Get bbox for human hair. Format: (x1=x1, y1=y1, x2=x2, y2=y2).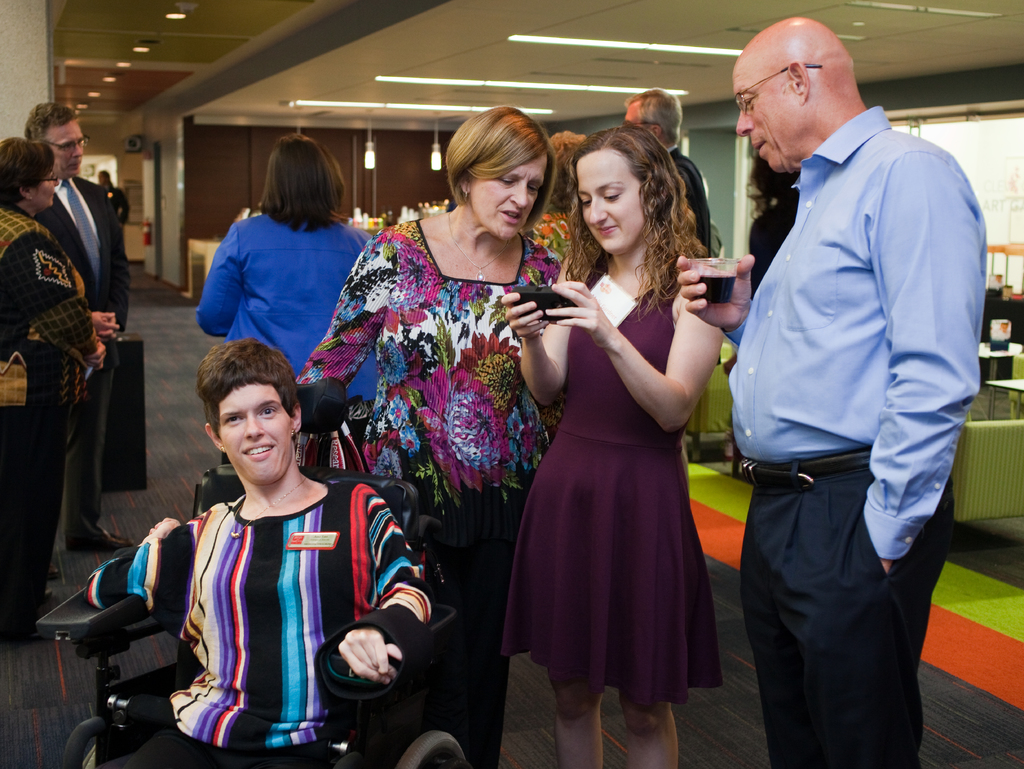
(x1=0, y1=137, x2=56, y2=209).
